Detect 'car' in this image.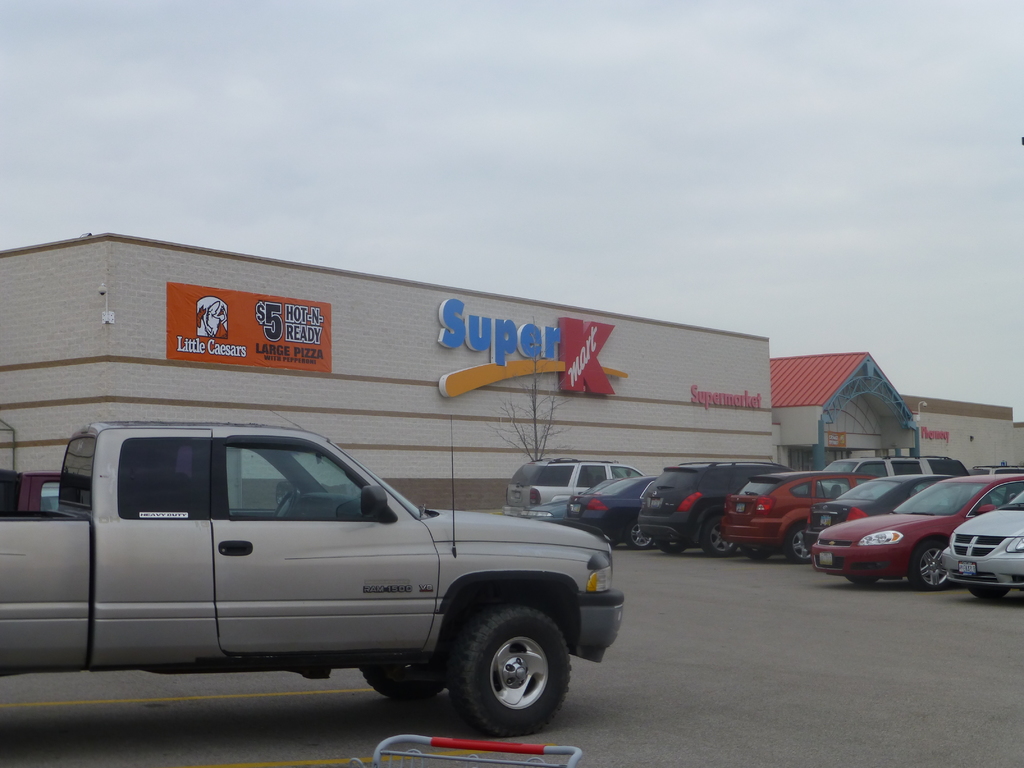
Detection: <bbox>939, 486, 1023, 599</bbox>.
